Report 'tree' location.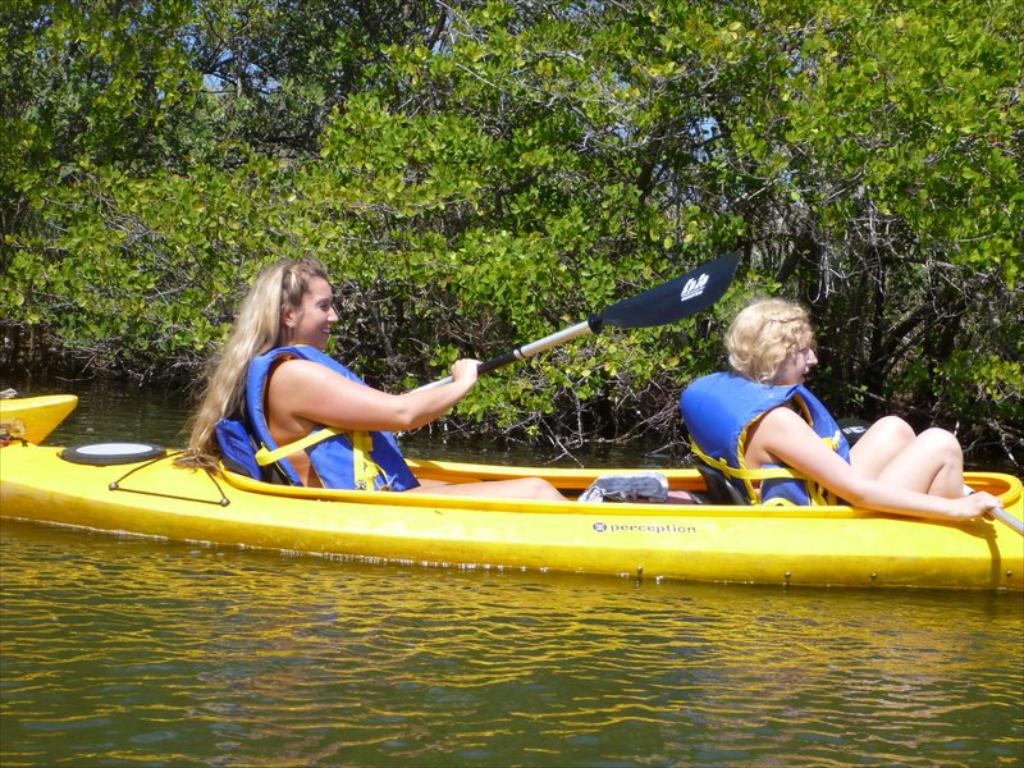
Report: 0/0/1023/465.
